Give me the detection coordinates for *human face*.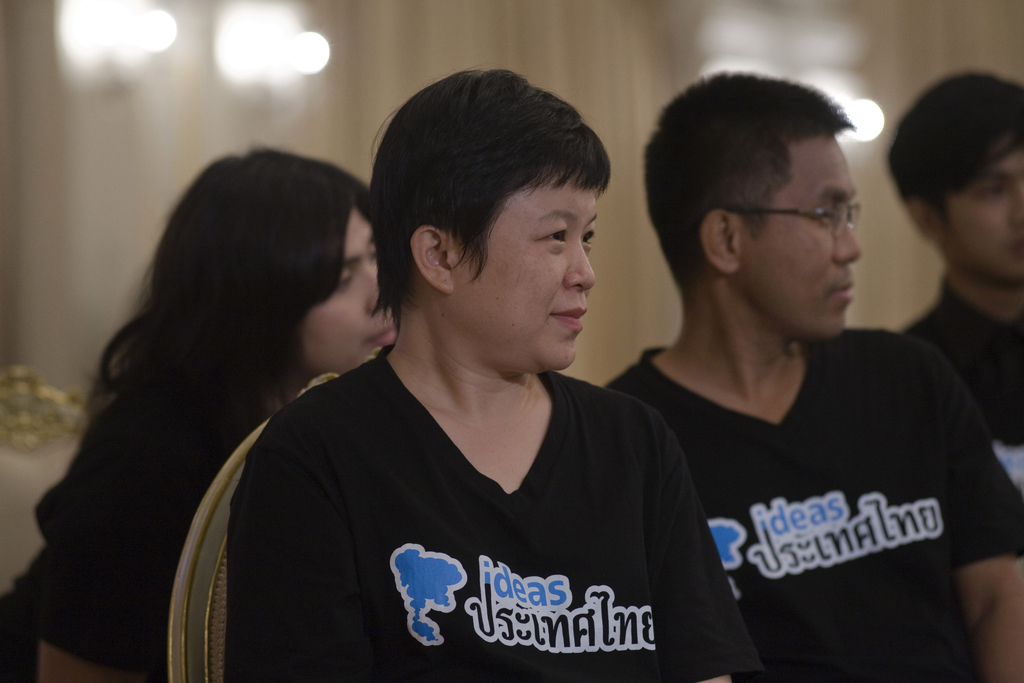
456,188,600,362.
